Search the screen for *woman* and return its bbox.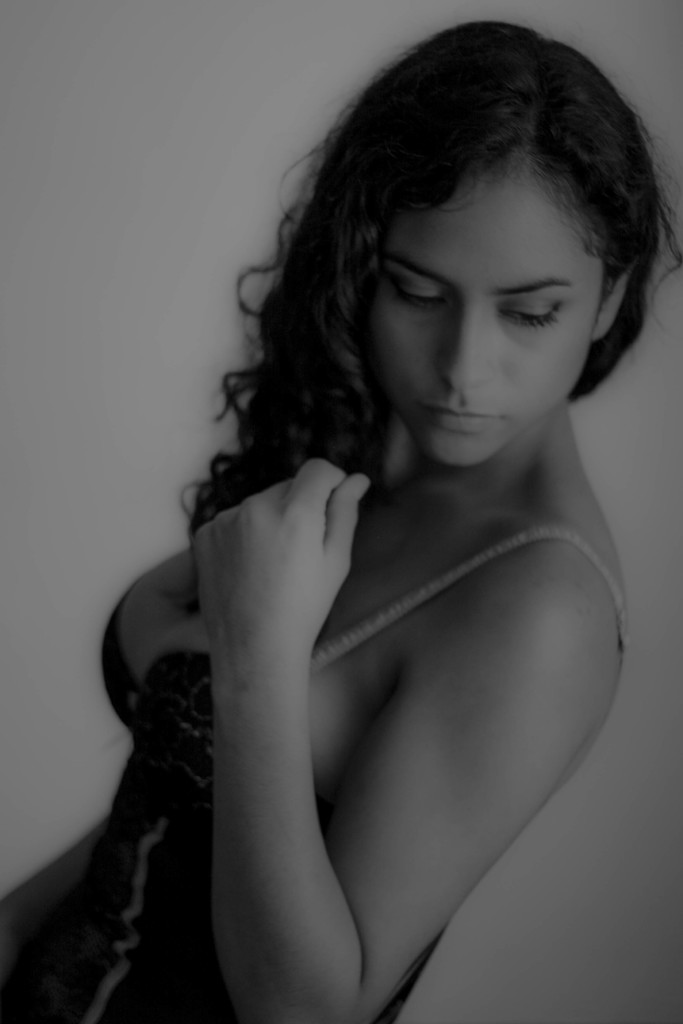
Found: (x1=93, y1=15, x2=674, y2=1018).
